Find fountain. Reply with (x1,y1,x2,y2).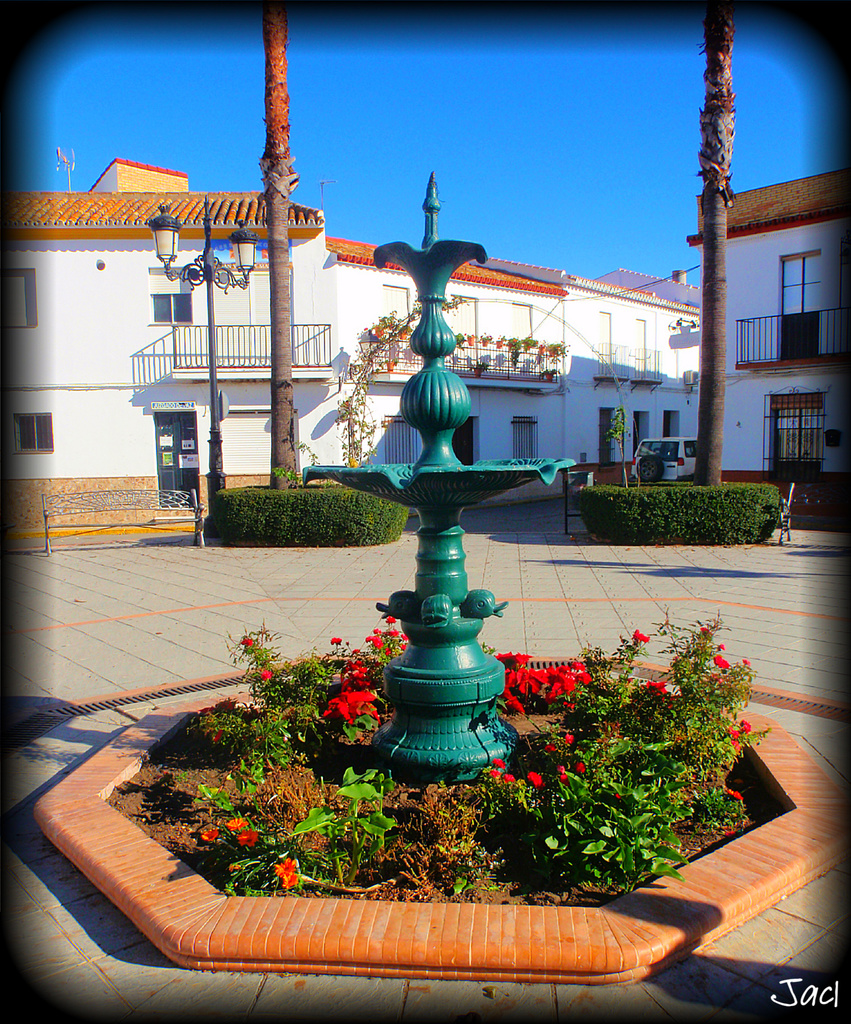
(22,169,845,982).
